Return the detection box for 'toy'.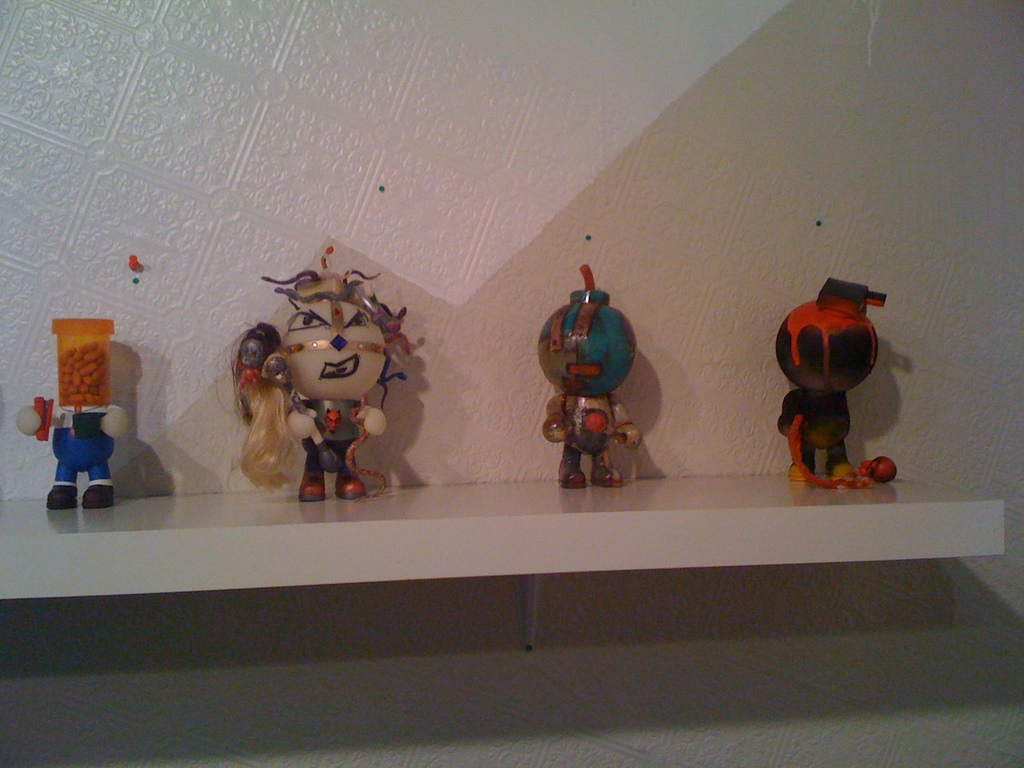
pyautogui.locateOnScreen(534, 266, 642, 491).
